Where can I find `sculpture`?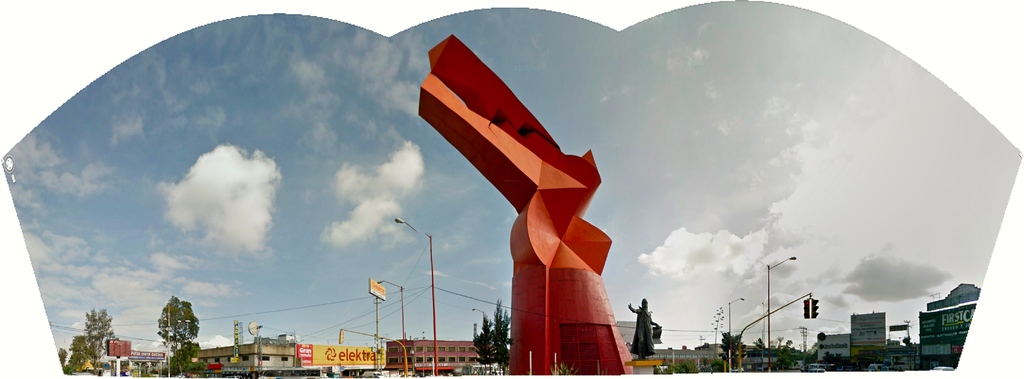
You can find it at (left=409, top=28, right=639, bottom=378).
